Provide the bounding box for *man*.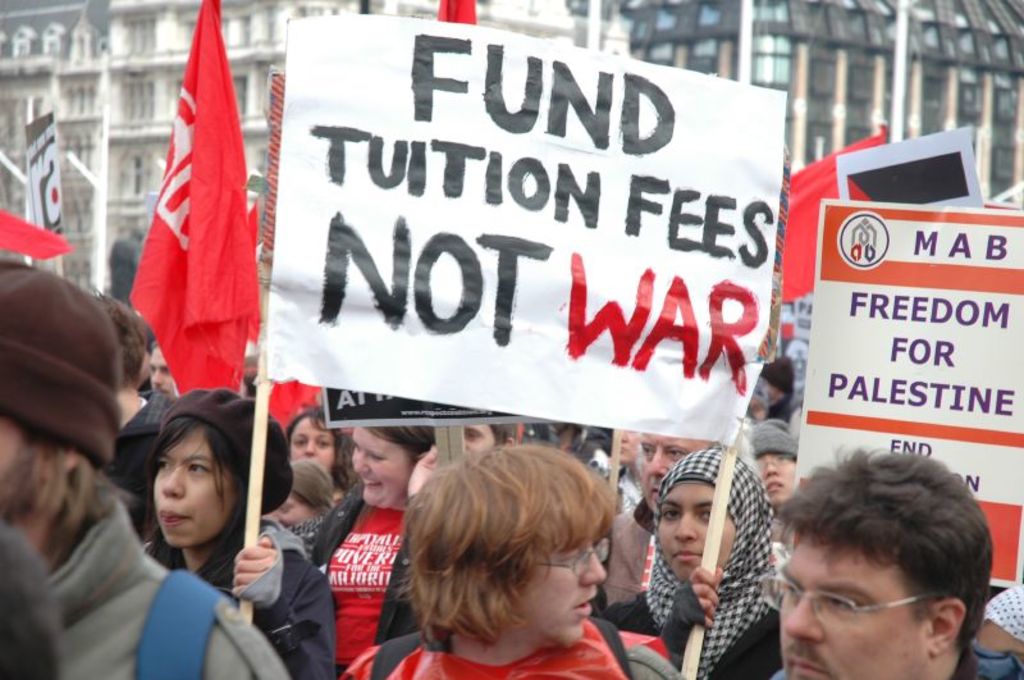
<bbox>598, 421, 717, 607</bbox>.
